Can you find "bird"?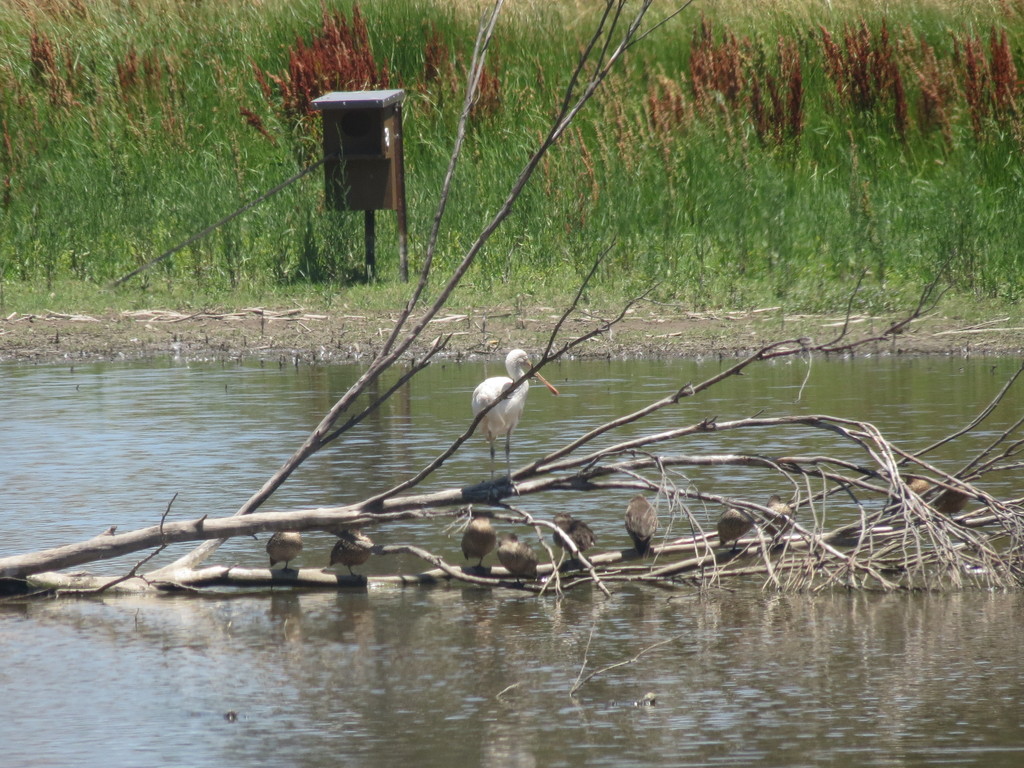
Yes, bounding box: Rect(456, 343, 573, 468).
